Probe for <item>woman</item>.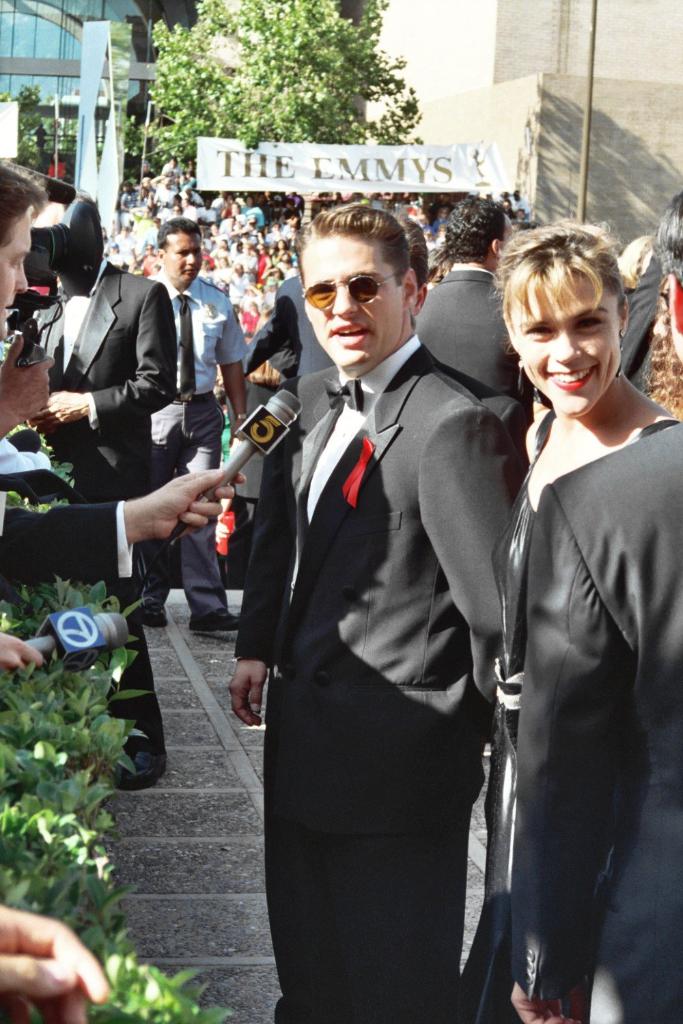
Probe result: [left=240, top=299, right=259, bottom=332].
